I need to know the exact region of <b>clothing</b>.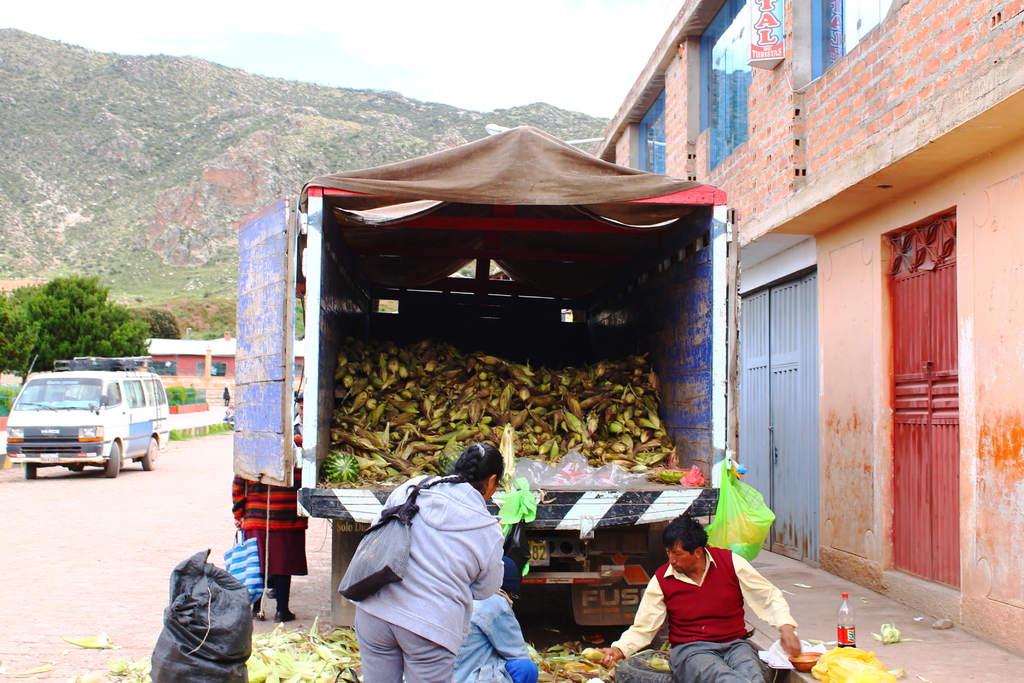
Region: Rect(353, 475, 511, 682).
